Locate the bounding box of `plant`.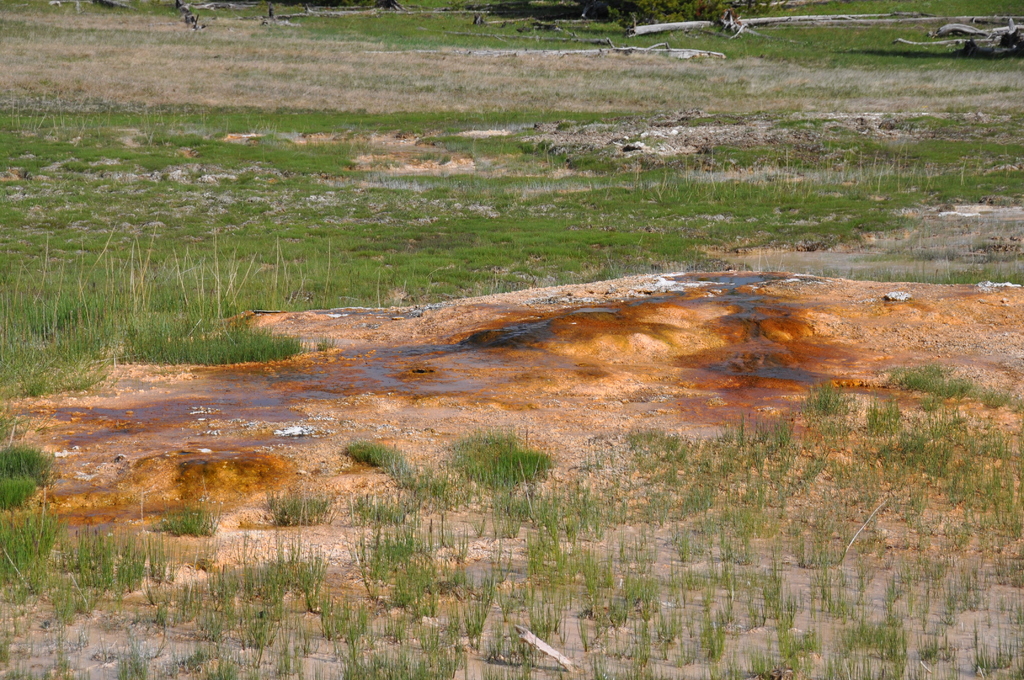
Bounding box: 965:414:1022:460.
